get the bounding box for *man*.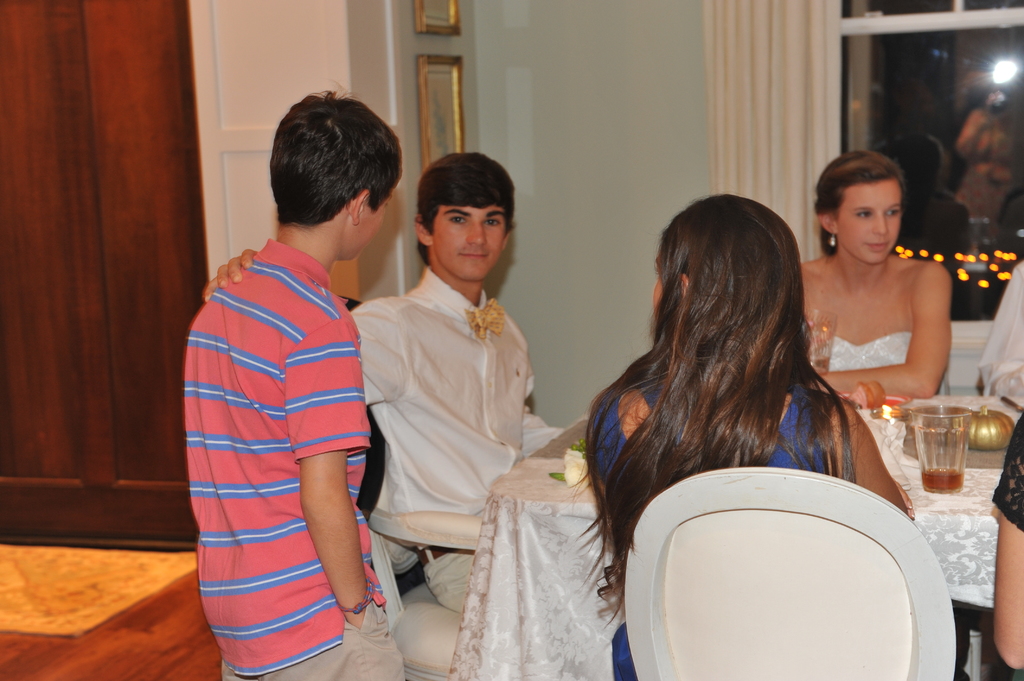
<box>179,83,410,680</box>.
